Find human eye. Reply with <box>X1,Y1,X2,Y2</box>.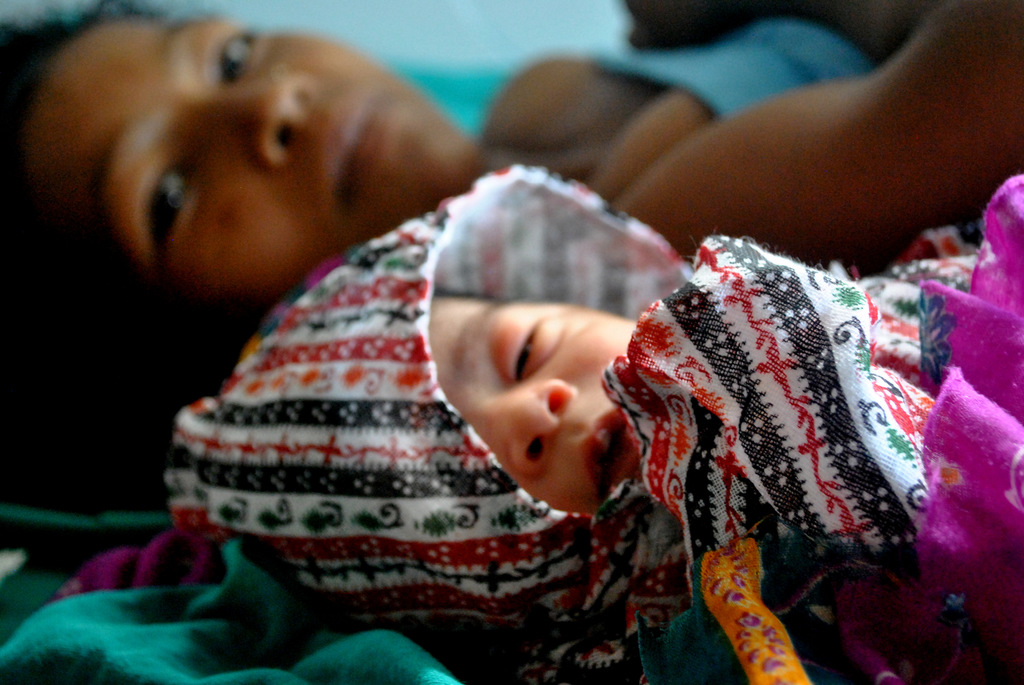
<box>489,306,560,388</box>.
